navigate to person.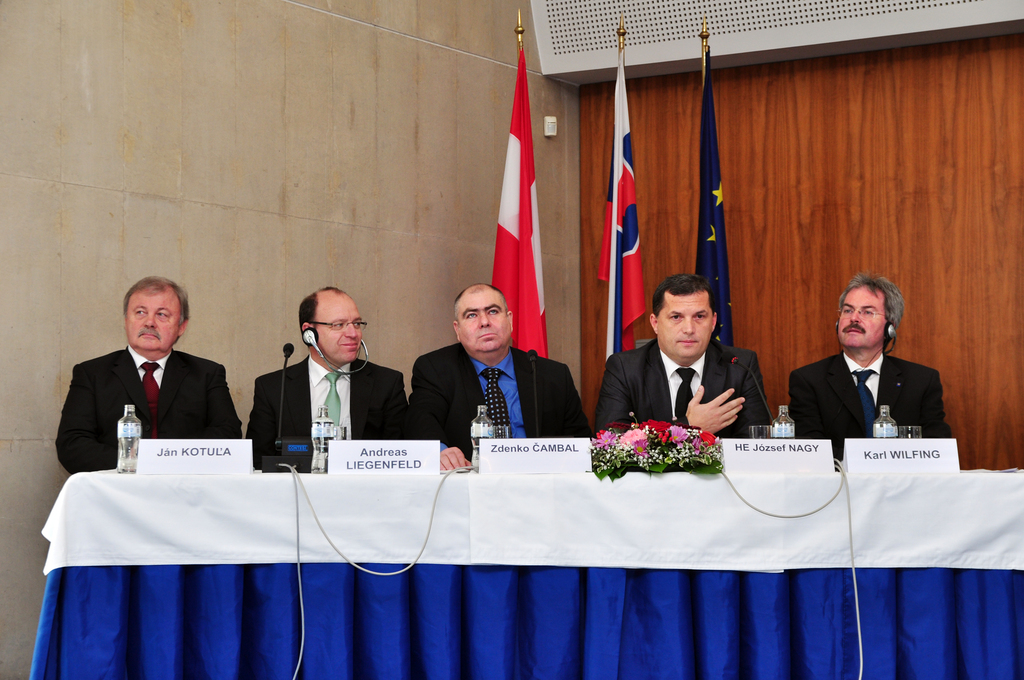
Navigation target: BBox(56, 271, 250, 476).
